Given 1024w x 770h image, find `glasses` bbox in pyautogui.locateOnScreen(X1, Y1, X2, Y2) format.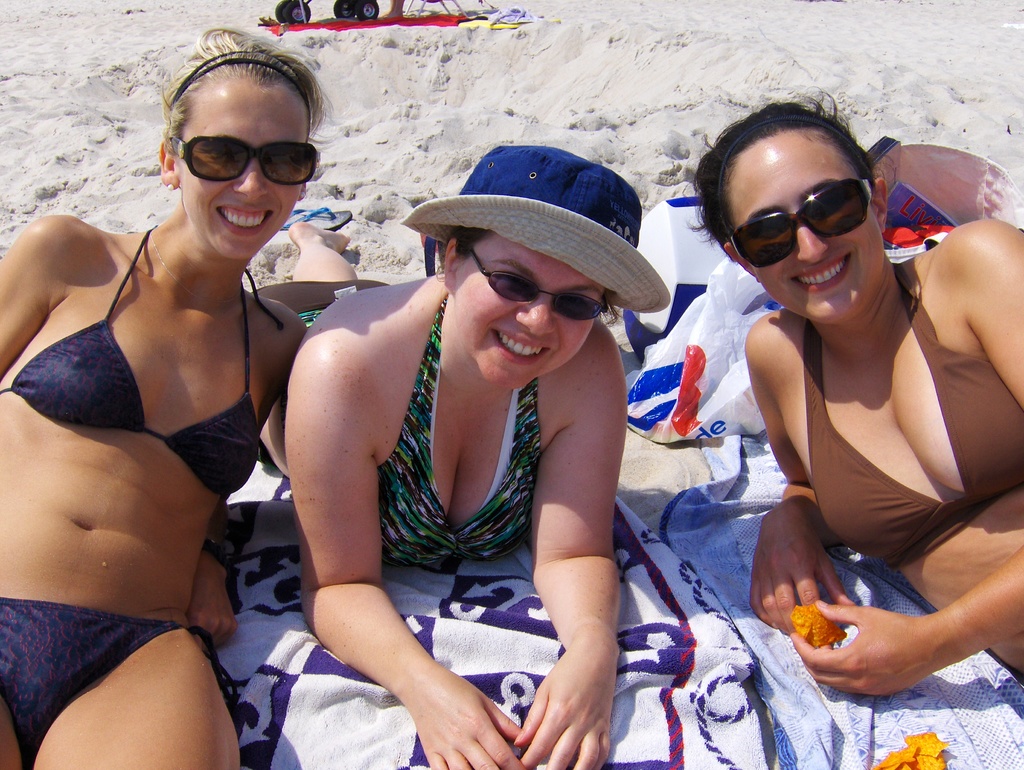
pyautogui.locateOnScreen(727, 179, 876, 271).
